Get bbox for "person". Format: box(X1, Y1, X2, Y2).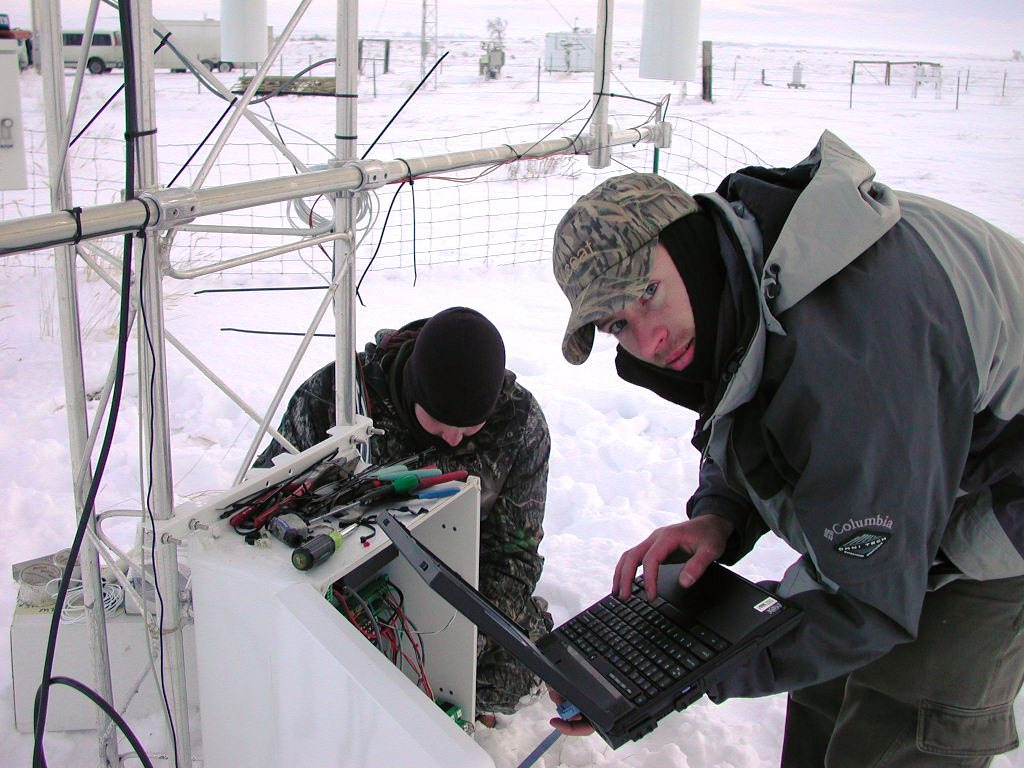
box(244, 301, 550, 741).
